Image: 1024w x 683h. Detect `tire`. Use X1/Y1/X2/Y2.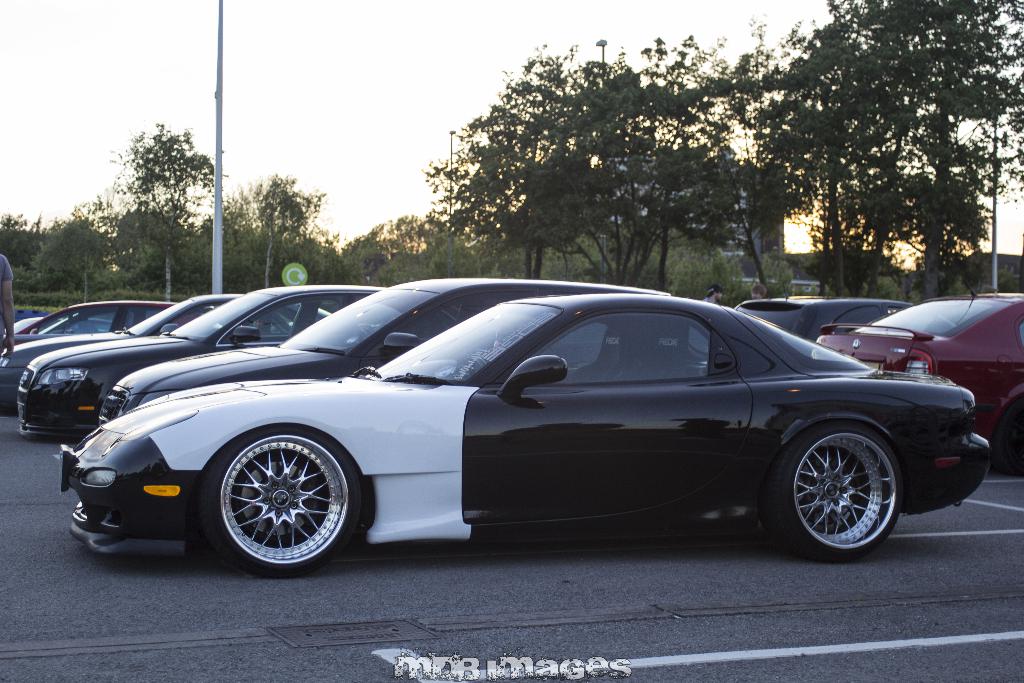
767/421/902/558.
